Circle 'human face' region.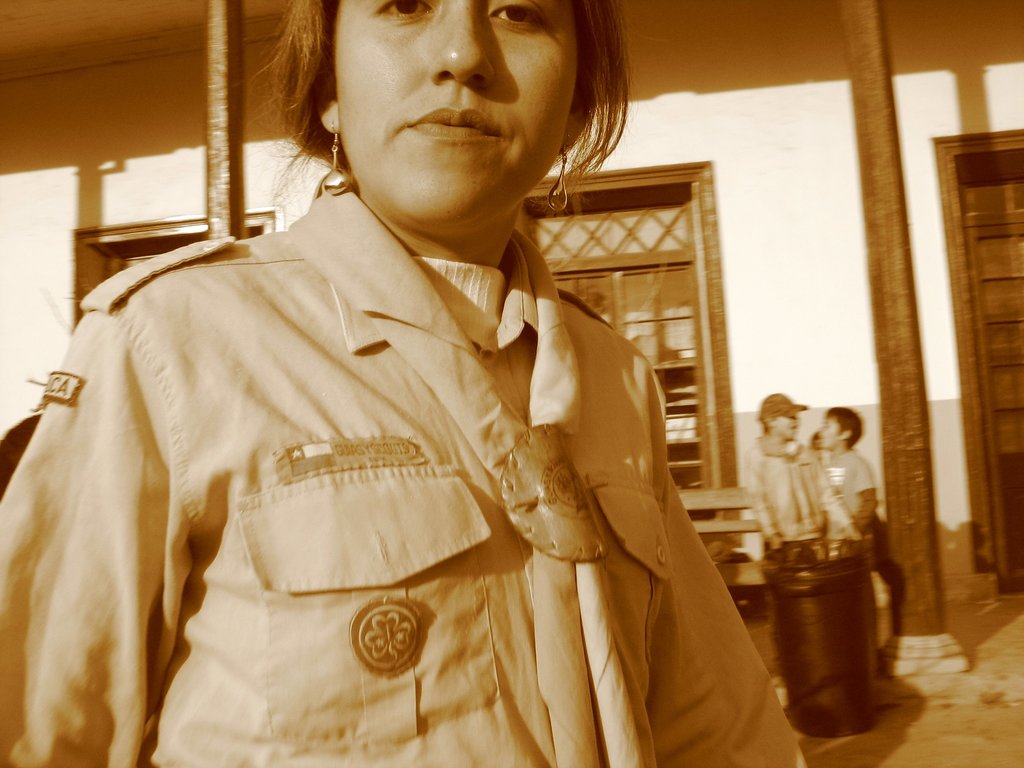
Region: (left=337, top=0, right=559, bottom=223).
